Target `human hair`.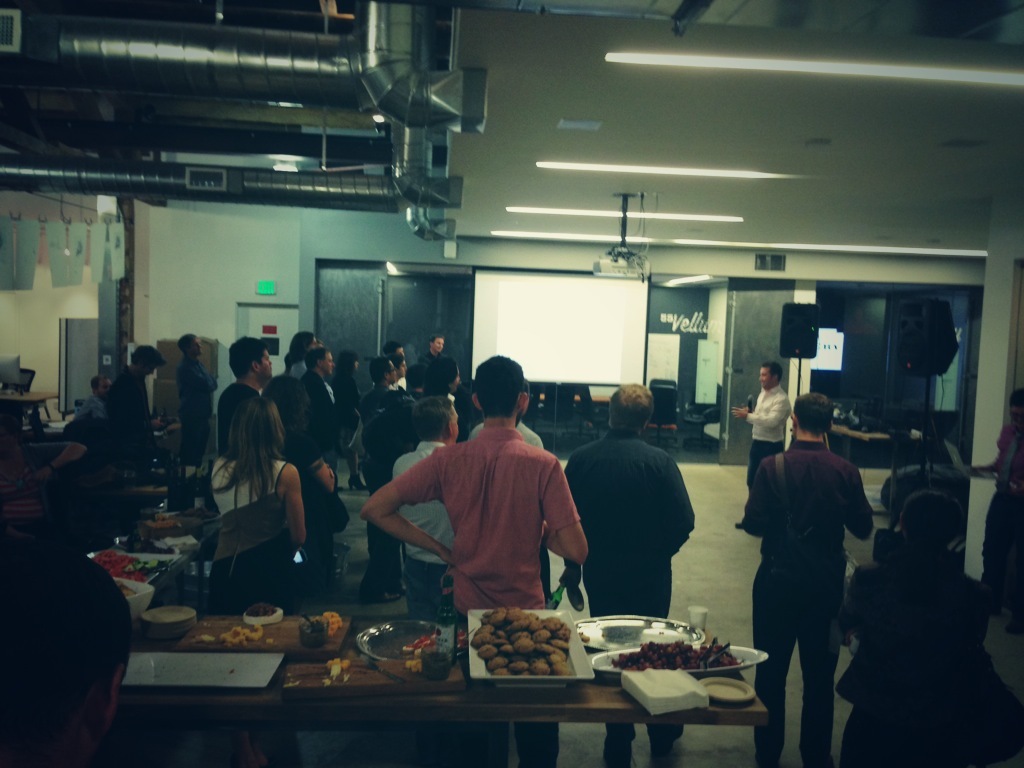
Target region: l=228, t=331, r=267, b=380.
